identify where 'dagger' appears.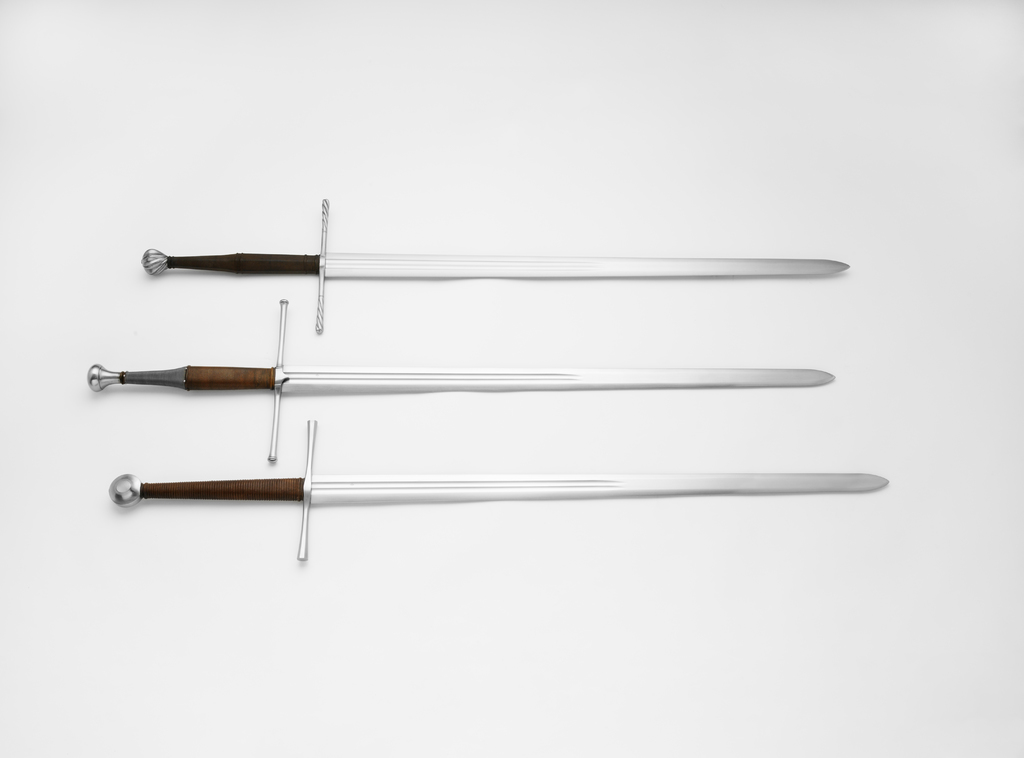
Appears at <bbox>83, 301, 837, 469</bbox>.
